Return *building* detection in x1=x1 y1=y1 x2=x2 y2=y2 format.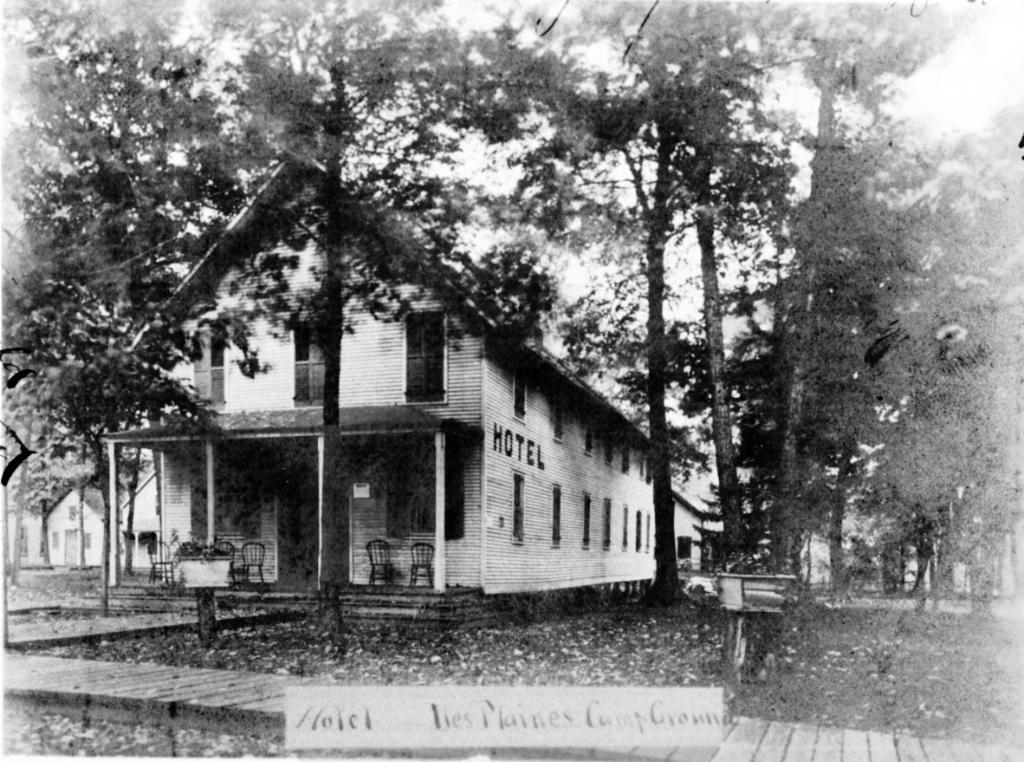
x1=120 y1=468 x2=152 y2=577.
